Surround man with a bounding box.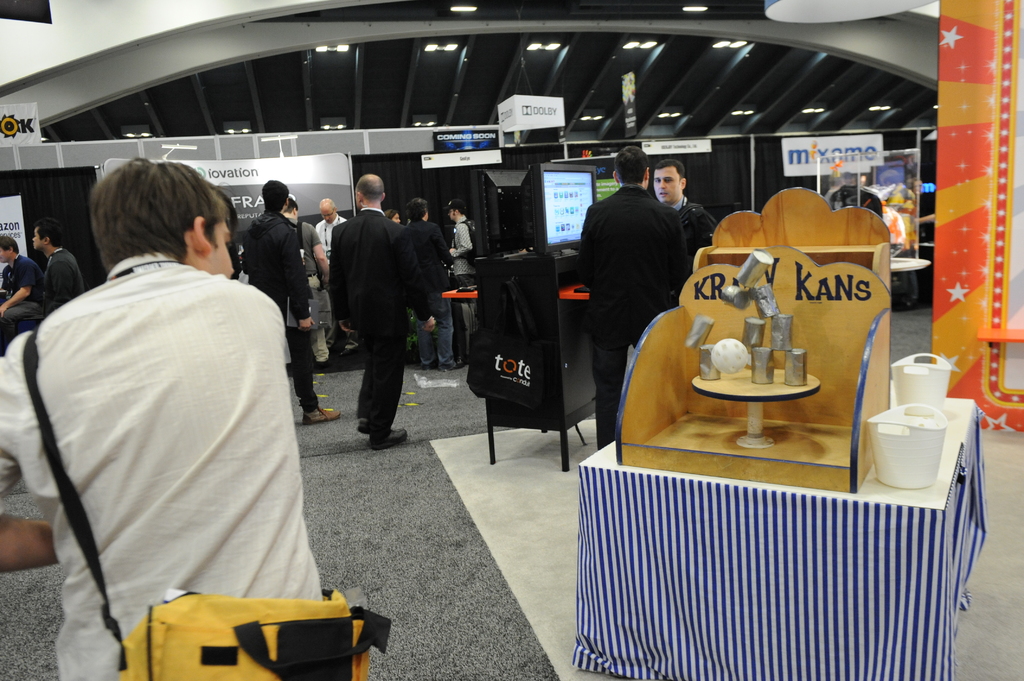
[35, 217, 82, 319].
